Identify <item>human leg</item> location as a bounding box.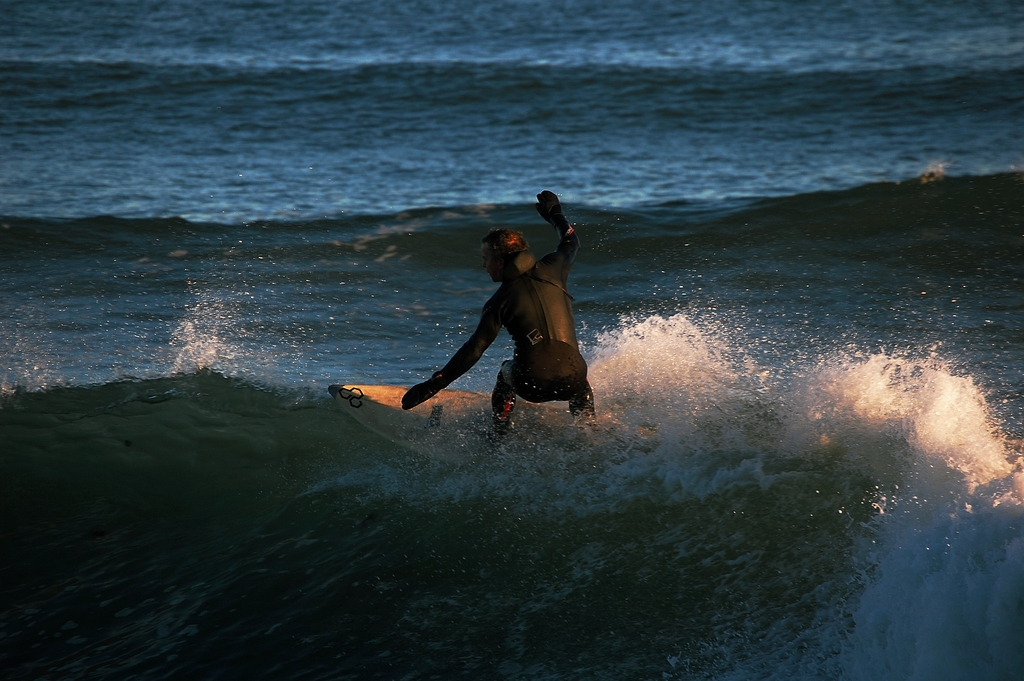
[568,381,589,423].
